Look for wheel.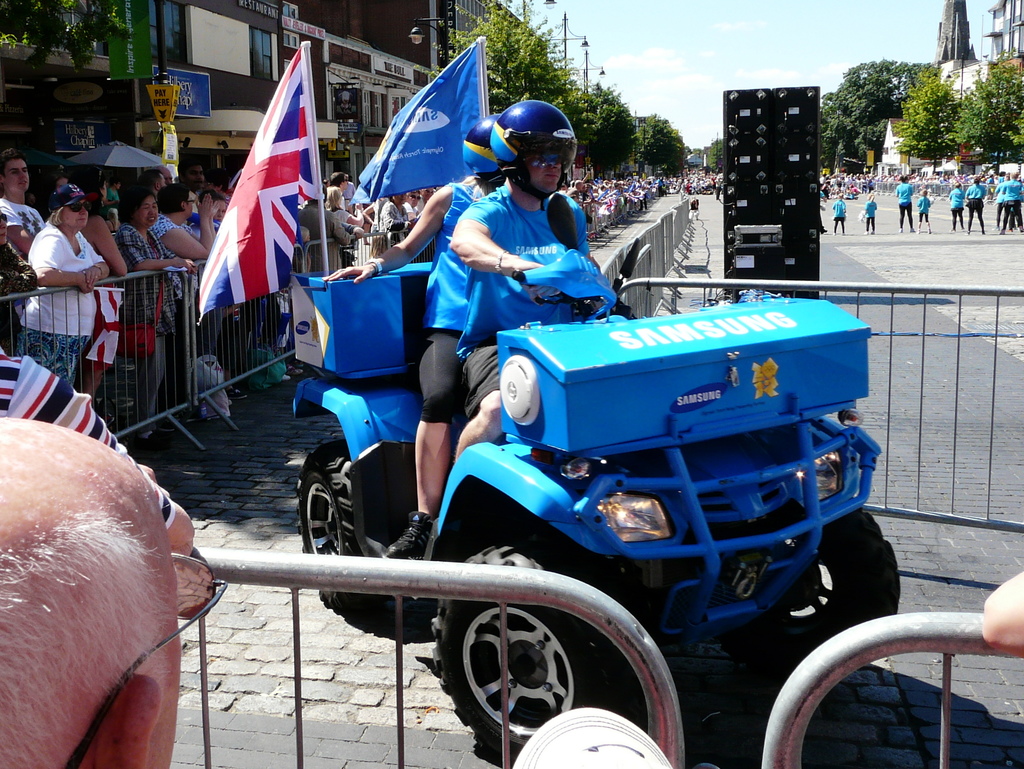
Found: x1=415, y1=592, x2=636, y2=756.
